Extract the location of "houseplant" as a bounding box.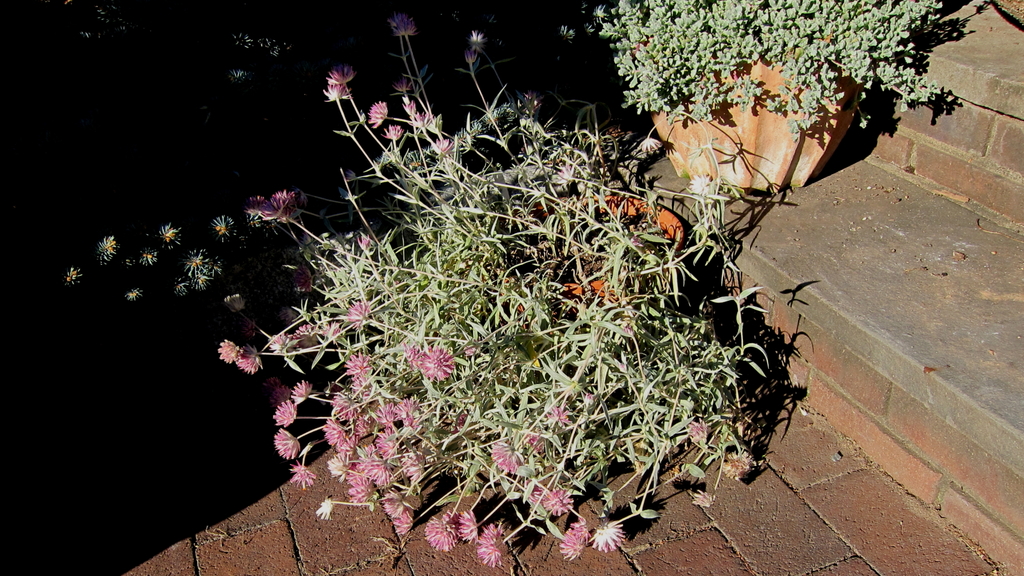
rect(556, 0, 961, 198).
